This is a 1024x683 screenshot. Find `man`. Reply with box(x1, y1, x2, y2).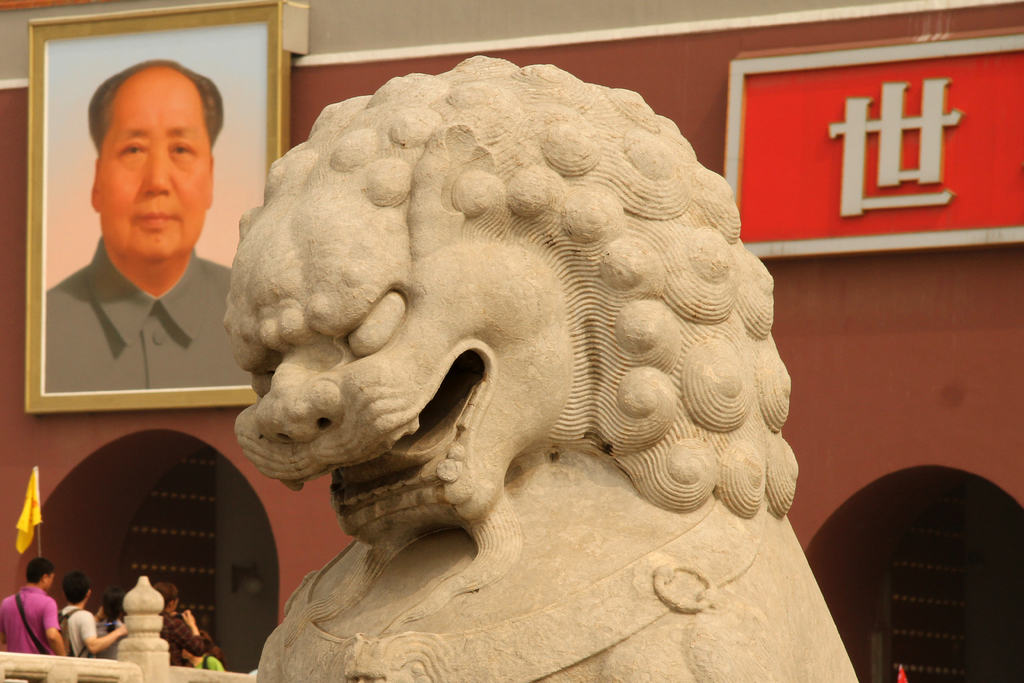
box(29, 75, 258, 419).
